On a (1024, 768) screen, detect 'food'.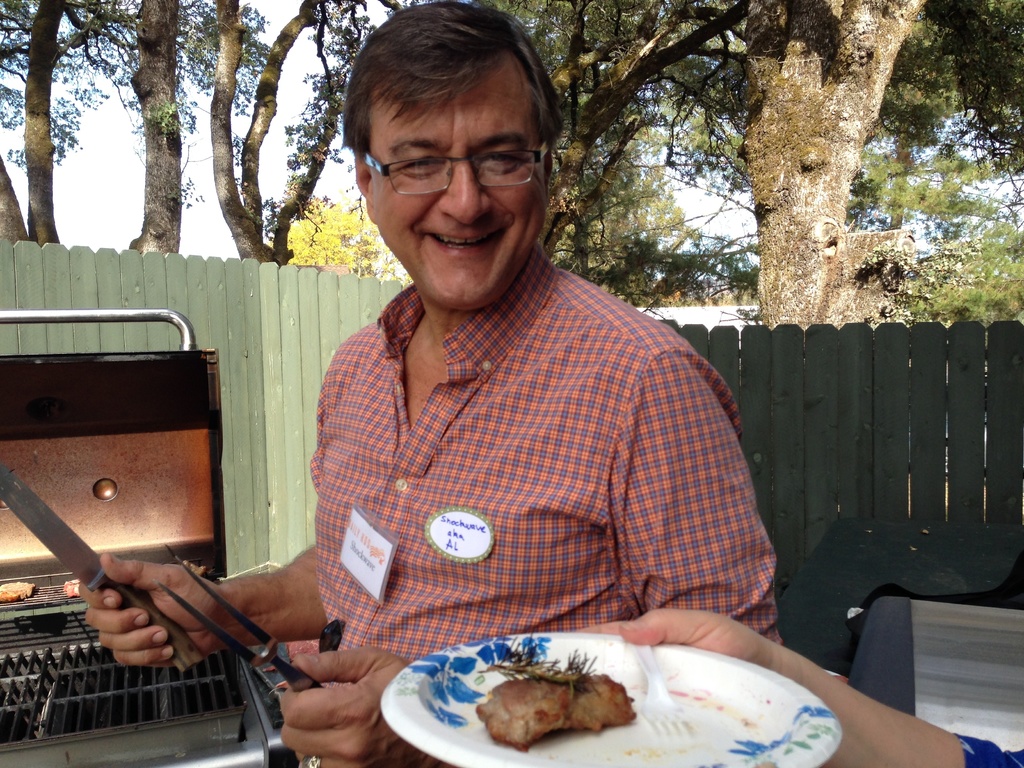
415:648:663:751.
